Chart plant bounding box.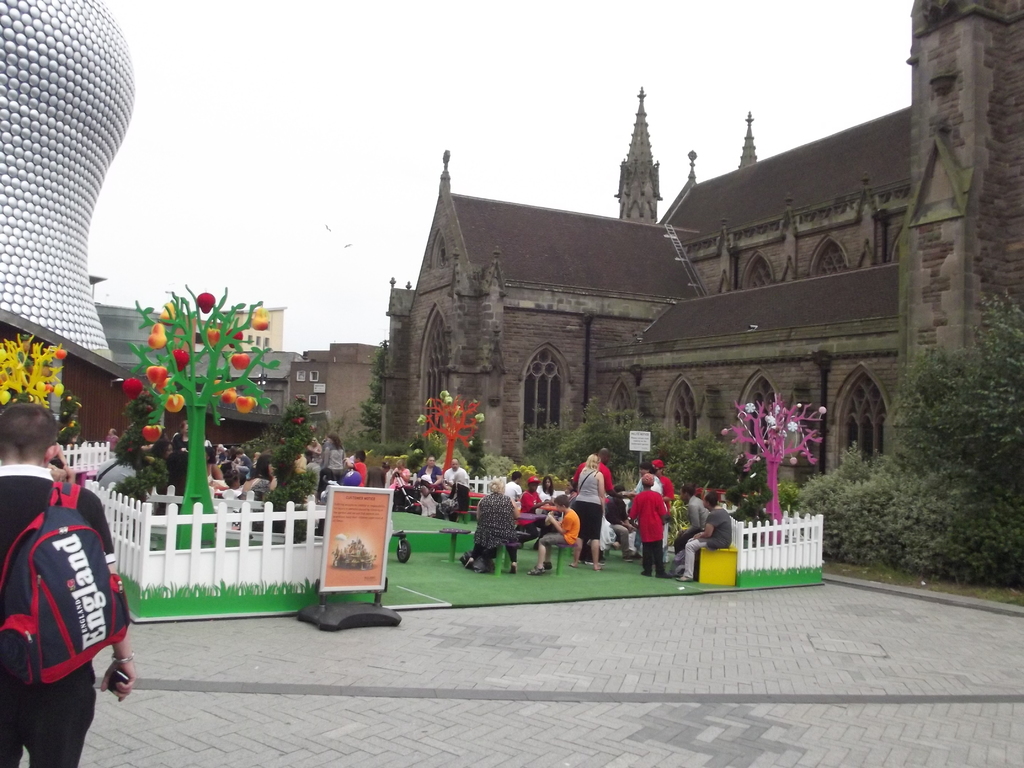
Charted: left=0, top=333, right=59, bottom=403.
